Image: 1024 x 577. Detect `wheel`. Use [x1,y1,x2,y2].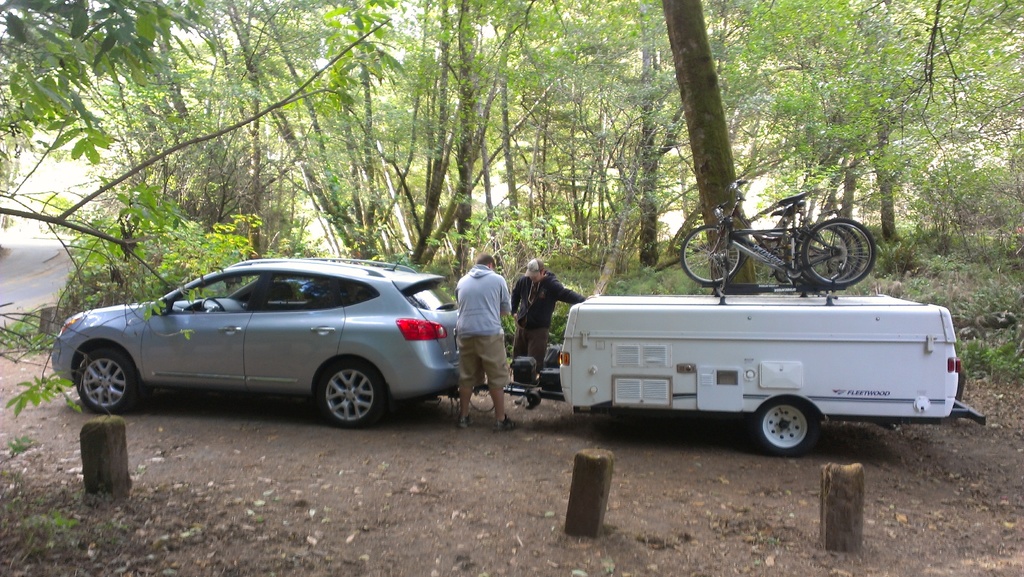
[680,223,745,289].
